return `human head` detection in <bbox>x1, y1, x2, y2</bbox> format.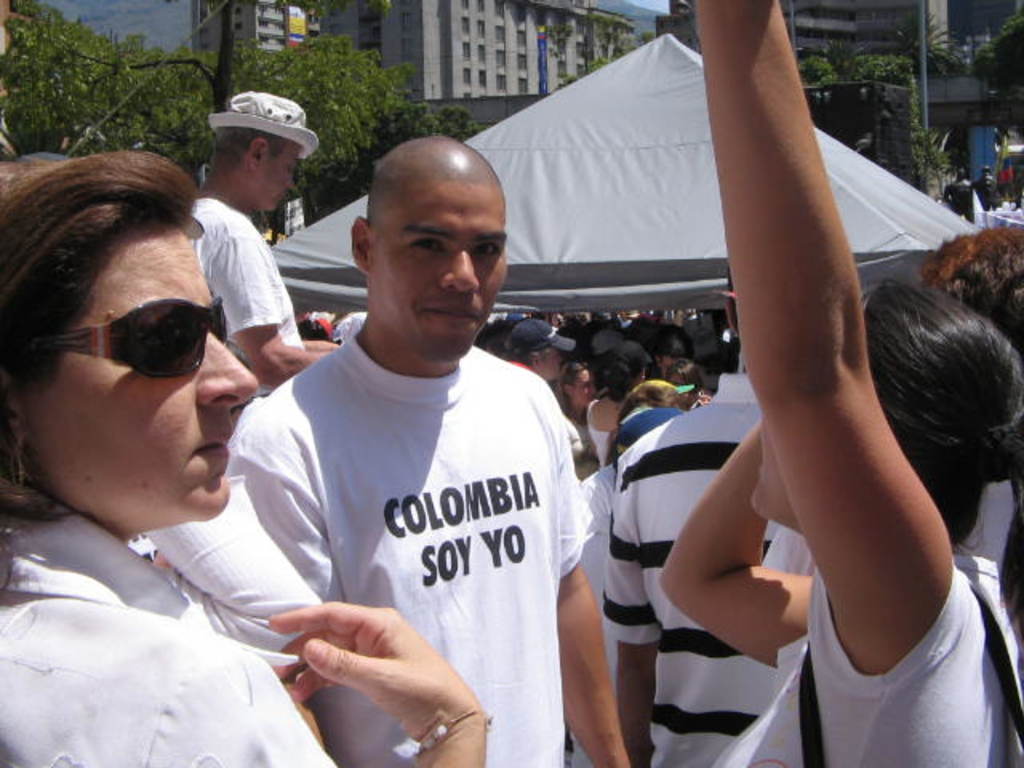
<bbox>611, 406, 677, 469</bbox>.
